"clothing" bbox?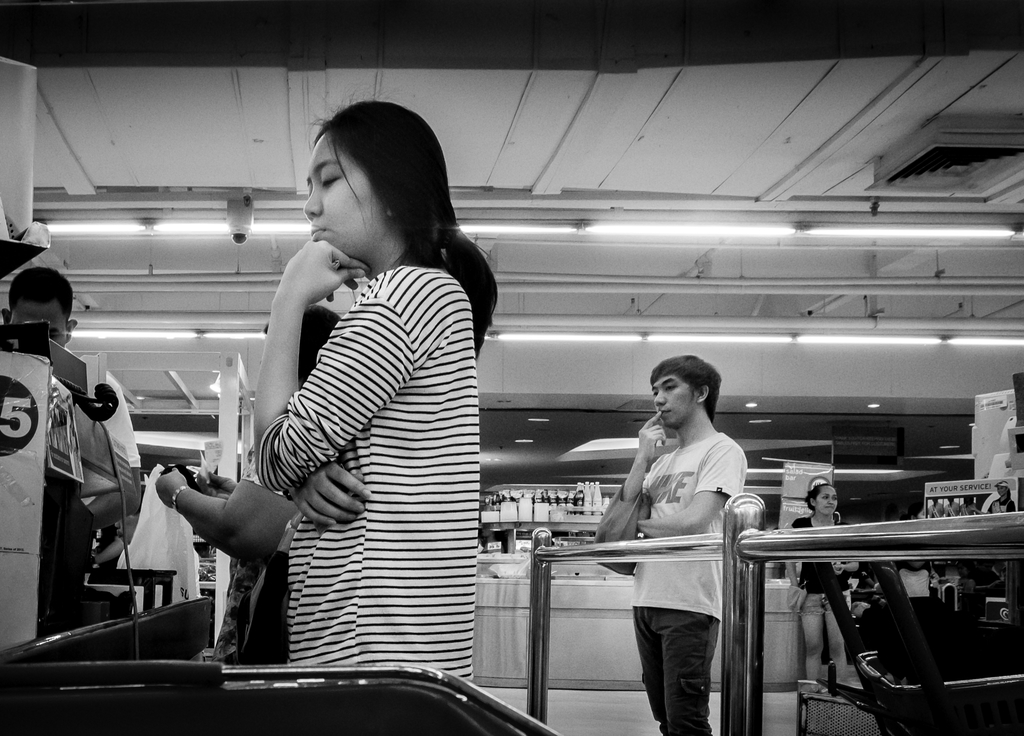
[630, 433, 745, 735]
